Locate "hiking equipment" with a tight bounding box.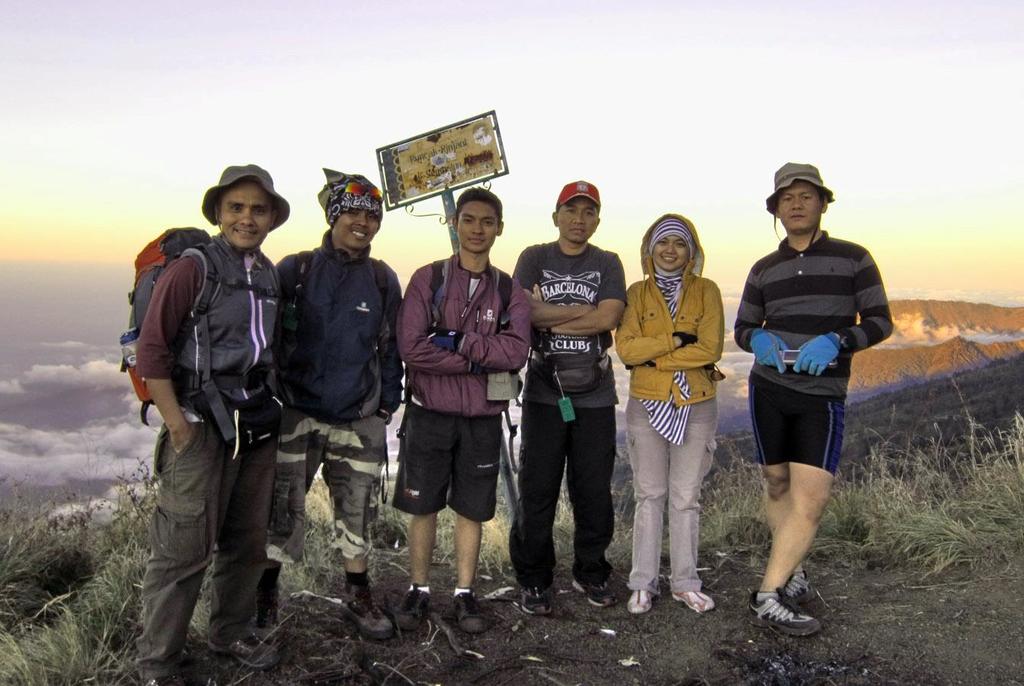
(267,241,398,358).
